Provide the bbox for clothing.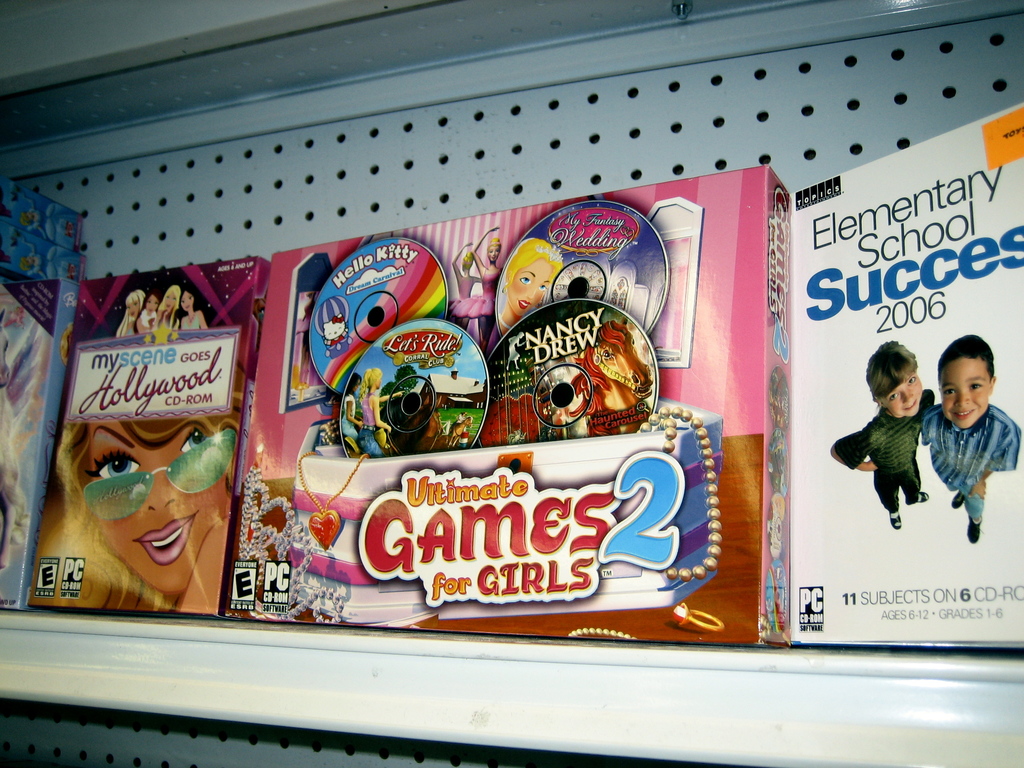
x1=154 y1=314 x2=177 y2=326.
